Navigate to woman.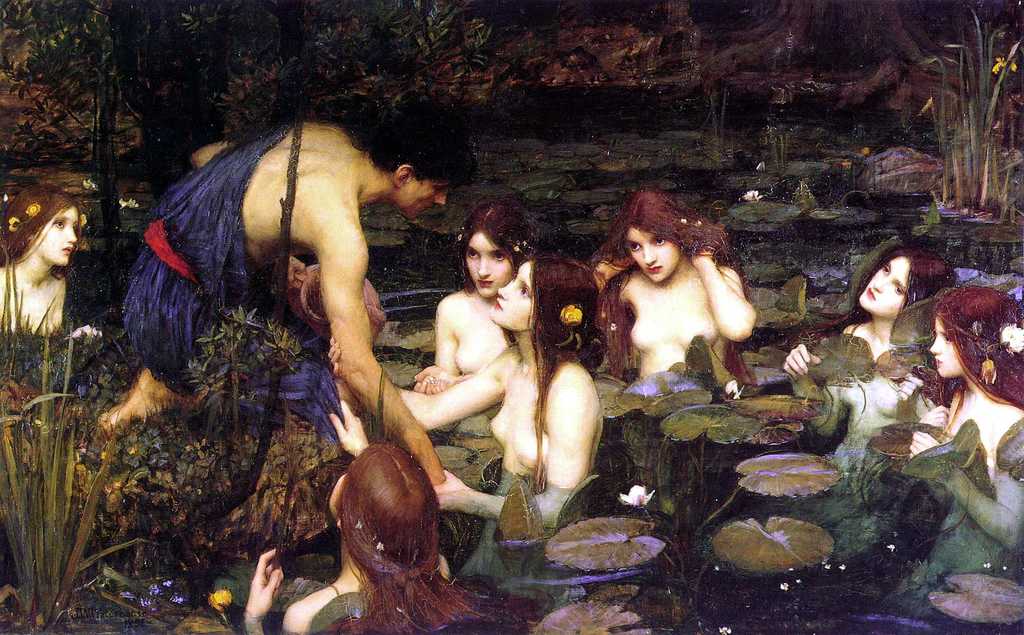
Navigation target: detection(916, 291, 1023, 615).
